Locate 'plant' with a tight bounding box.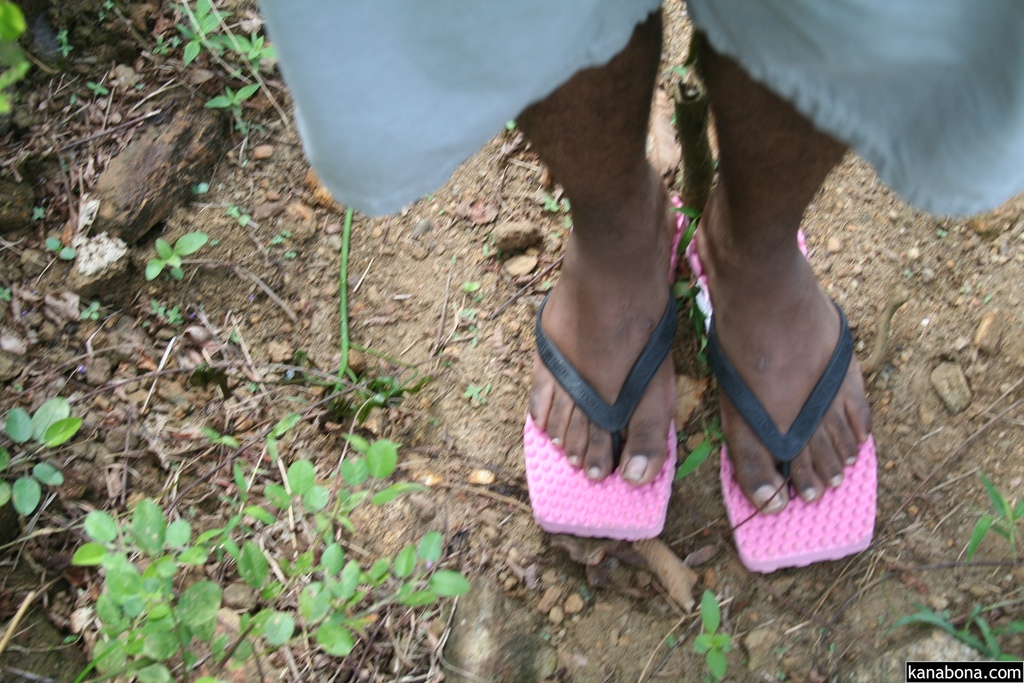
x1=178, y1=0, x2=223, y2=60.
